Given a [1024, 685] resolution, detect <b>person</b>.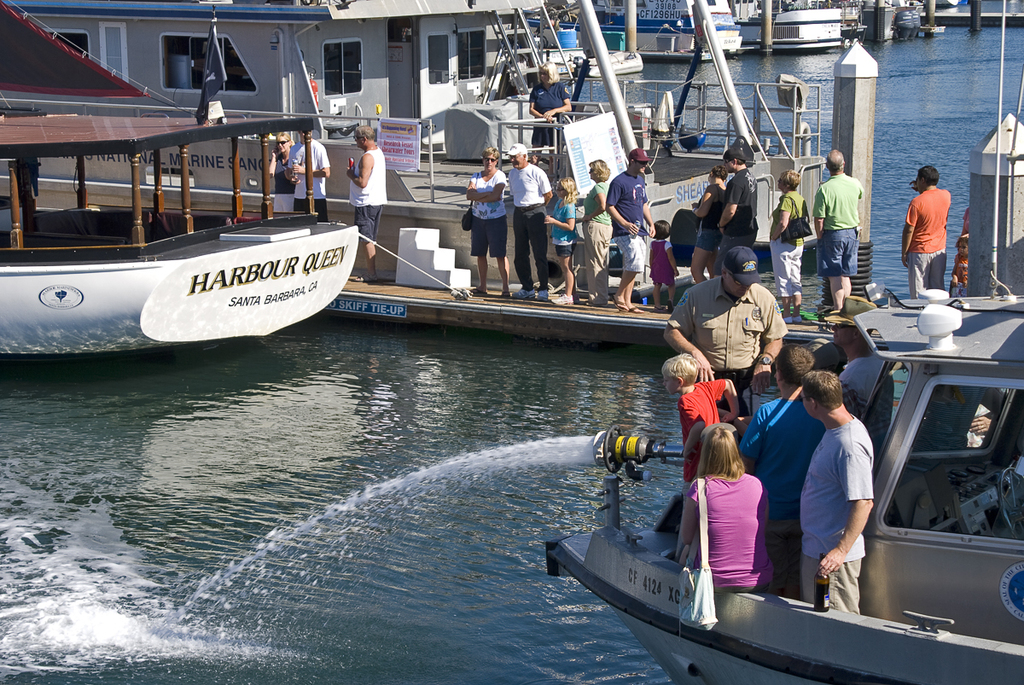
{"left": 660, "top": 350, "right": 737, "bottom": 461}.
